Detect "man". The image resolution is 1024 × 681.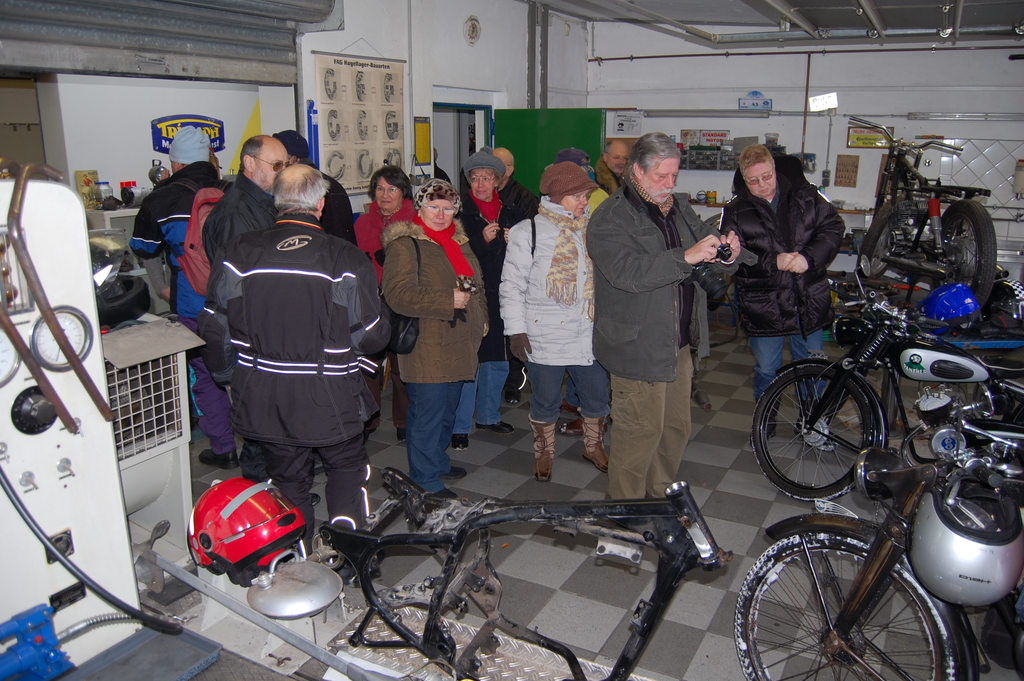
{"x1": 717, "y1": 145, "x2": 847, "y2": 454}.
